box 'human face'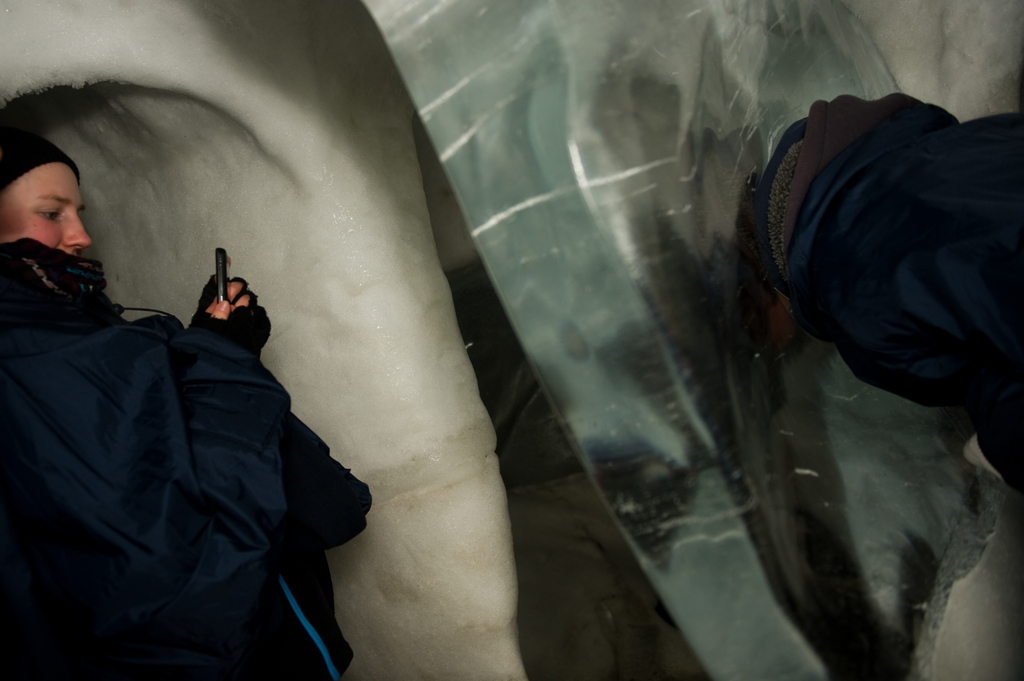
0 162 90 254
